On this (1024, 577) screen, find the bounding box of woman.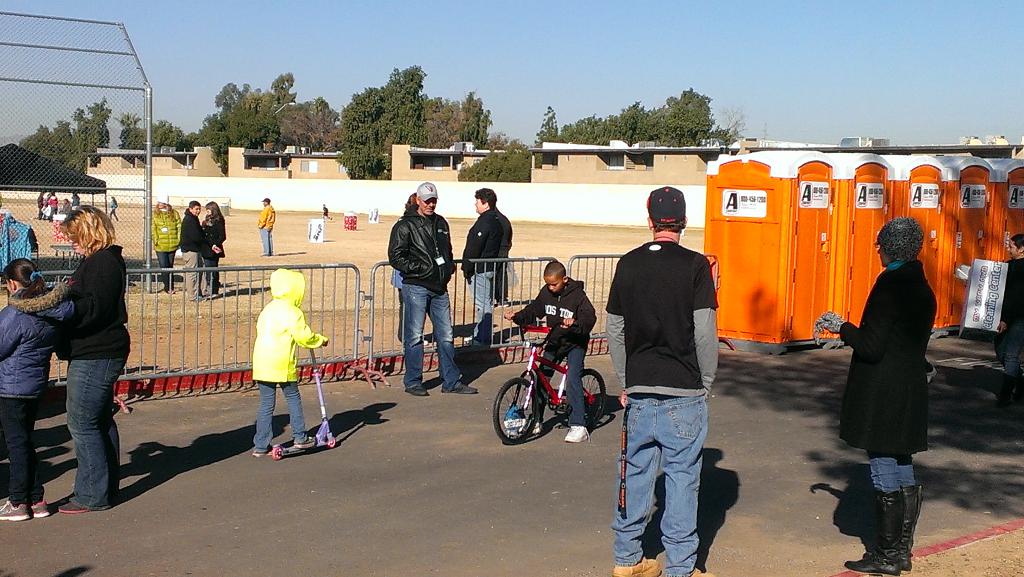
Bounding box: (992,233,1023,402).
